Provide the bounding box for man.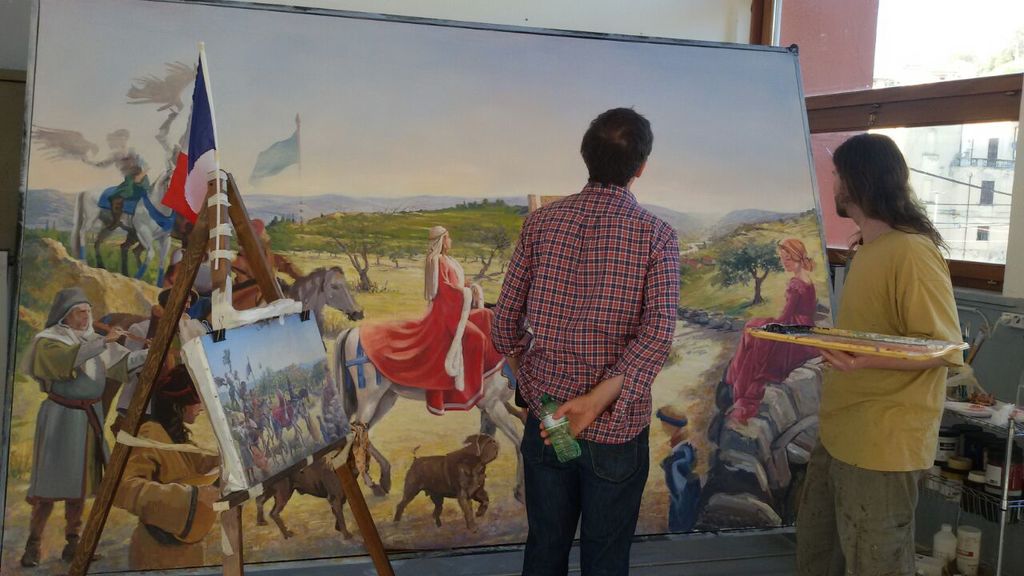
BBox(114, 280, 204, 438).
